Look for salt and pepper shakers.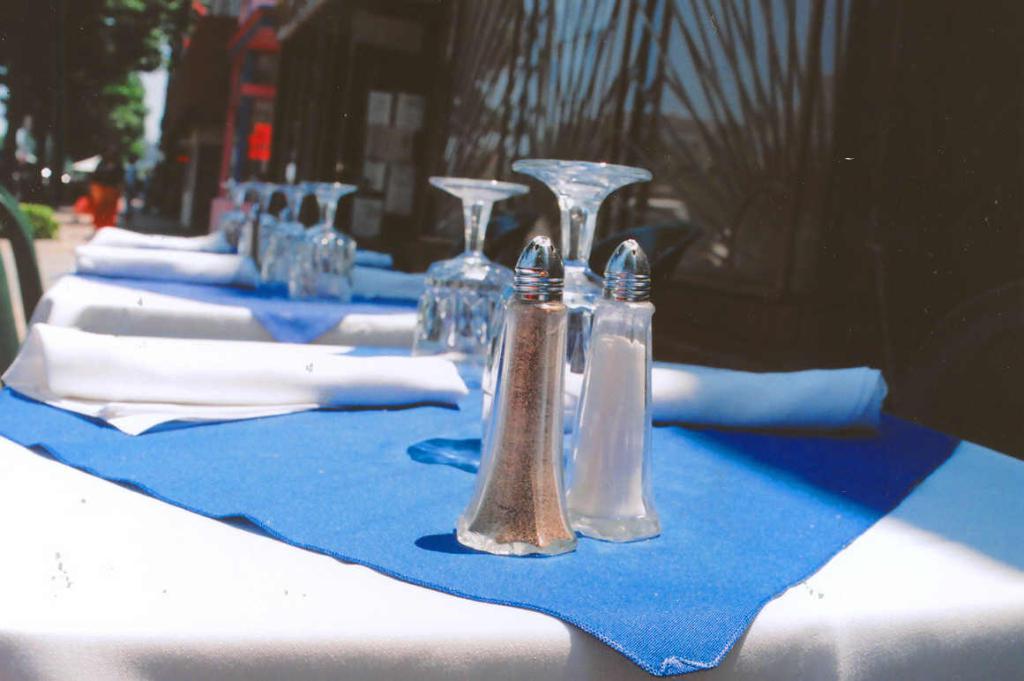
Found: box(456, 234, 574, 554).
